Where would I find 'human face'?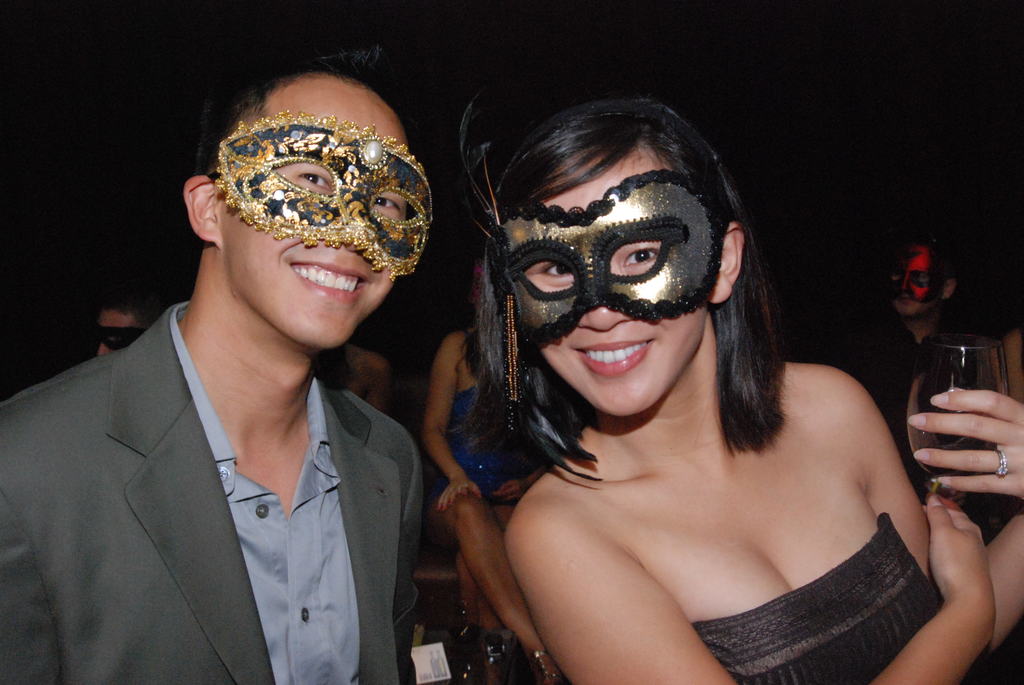
At left=881, top=251, right=936, bottom=317.
